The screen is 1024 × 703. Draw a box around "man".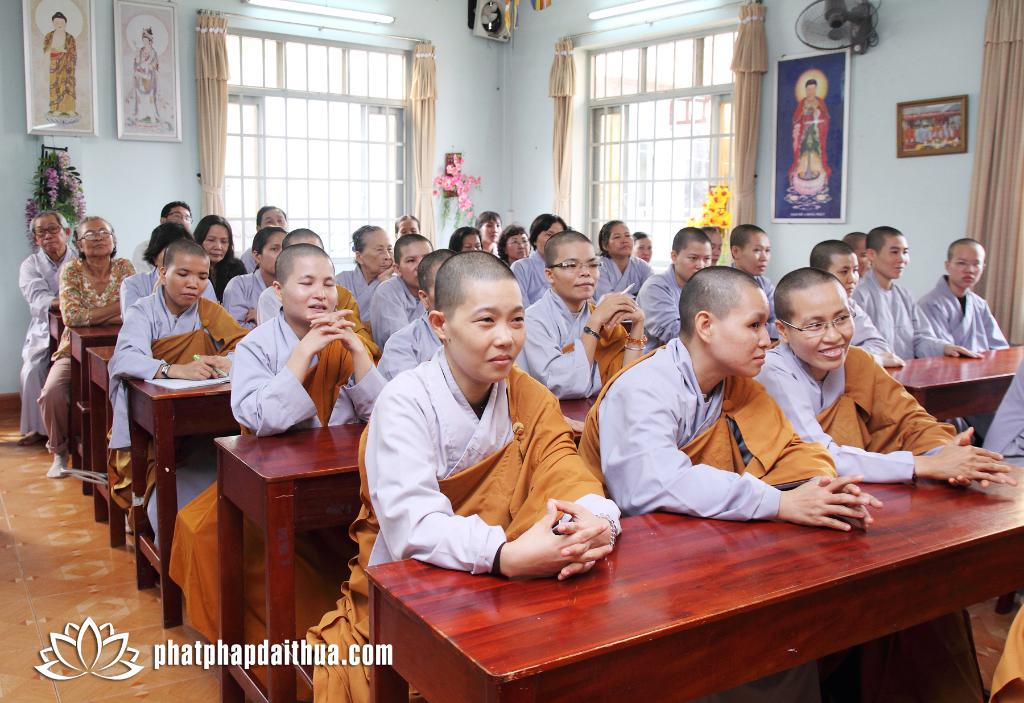
rect(851, 225, 986, 362).
